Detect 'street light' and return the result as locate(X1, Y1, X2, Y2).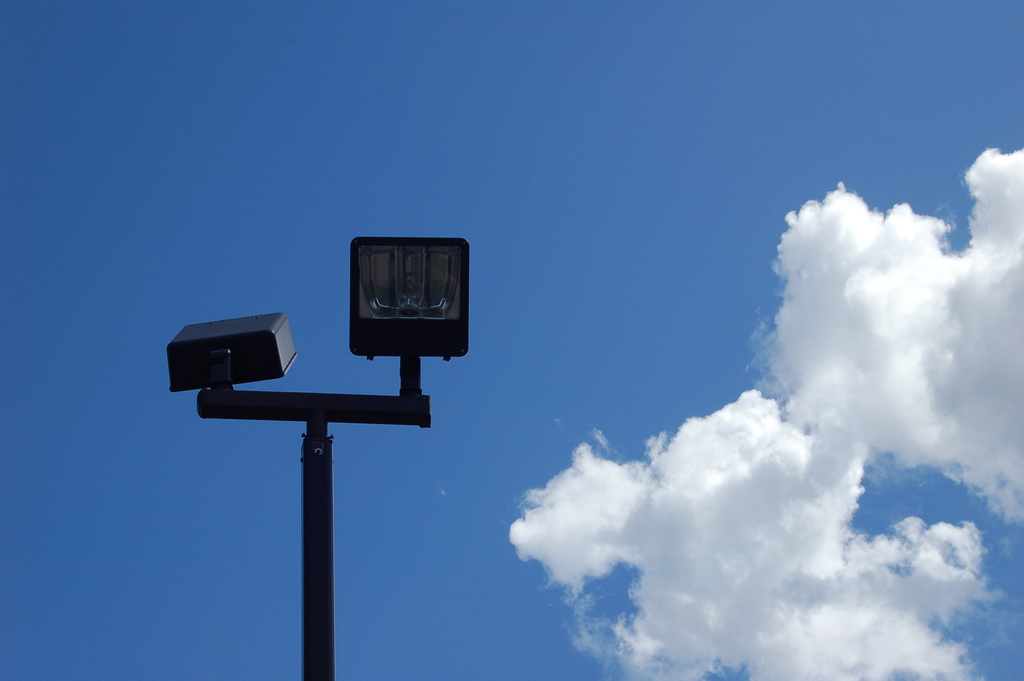
locate(163, 220, 474, 665).
